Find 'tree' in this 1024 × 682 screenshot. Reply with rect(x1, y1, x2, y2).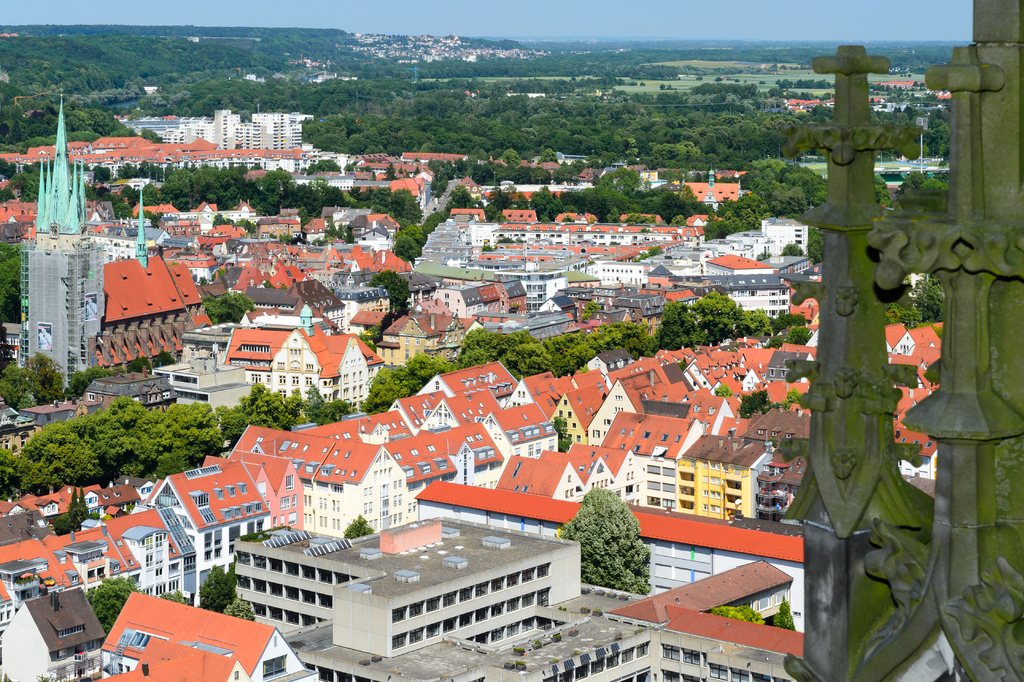
rect(871, 173, 892, 209).
